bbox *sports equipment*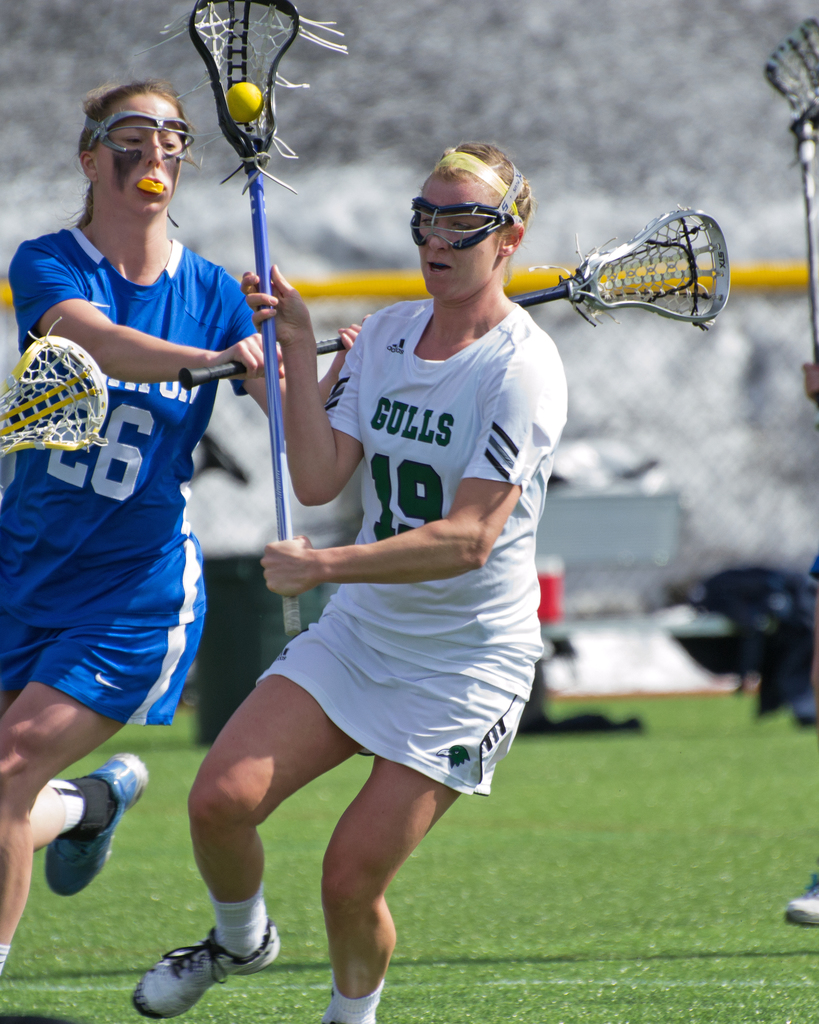
region(173, 204, 731, 379)
